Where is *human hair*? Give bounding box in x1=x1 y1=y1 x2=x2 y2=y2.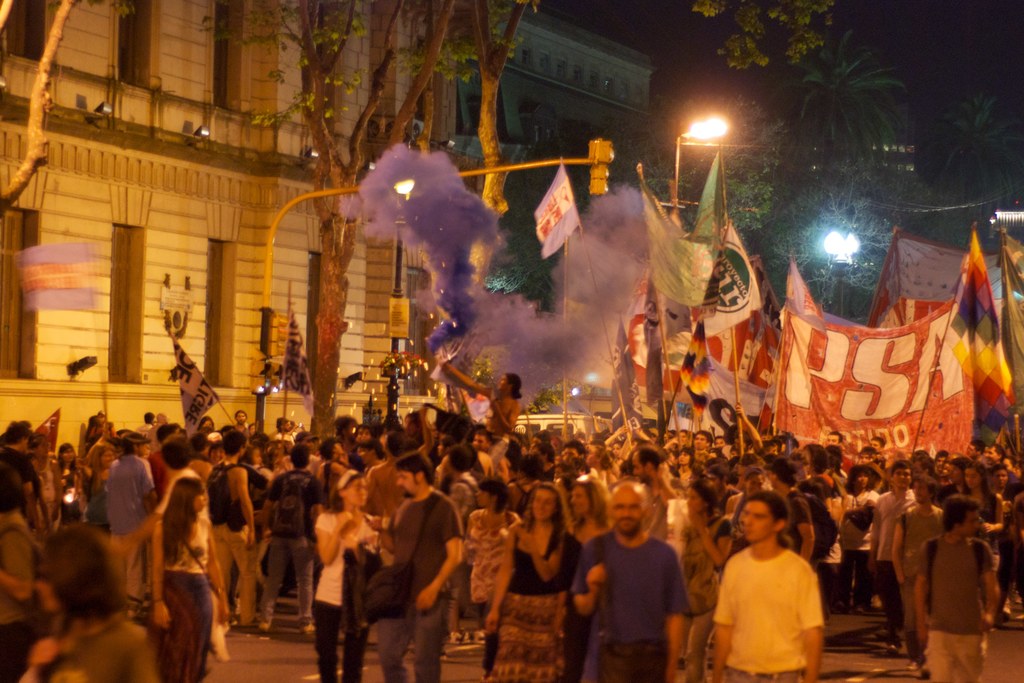
x1=398 y1=454 x2=433 y2=485.
